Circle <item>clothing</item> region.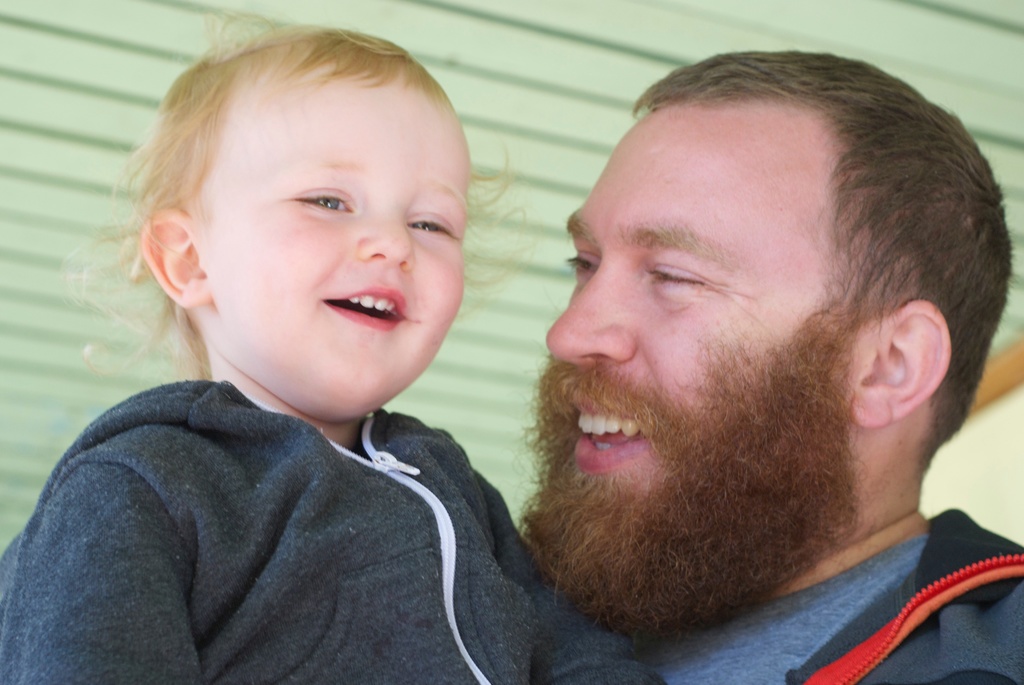
Region: bbox=[649, 503, 1021, 684].
